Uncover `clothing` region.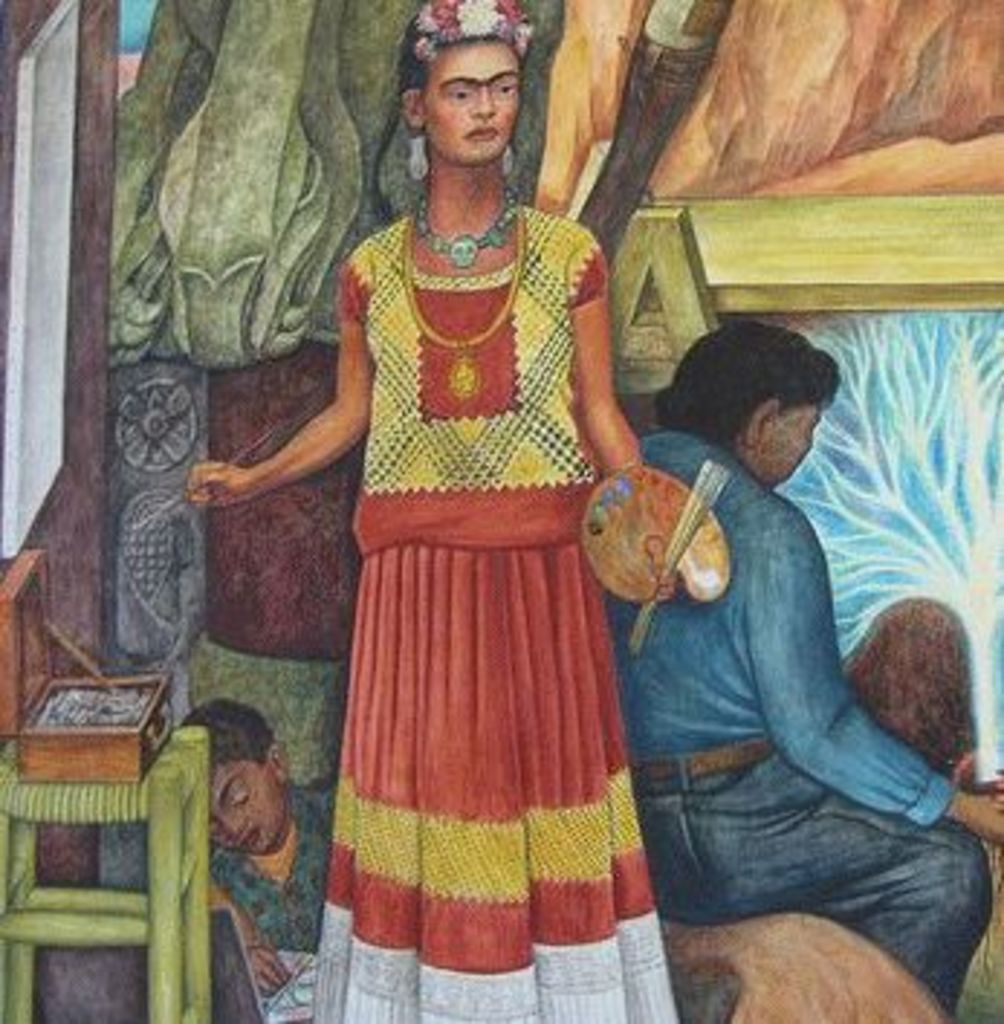
Uncovered: <region>295, 153, 677, 934</region>.
